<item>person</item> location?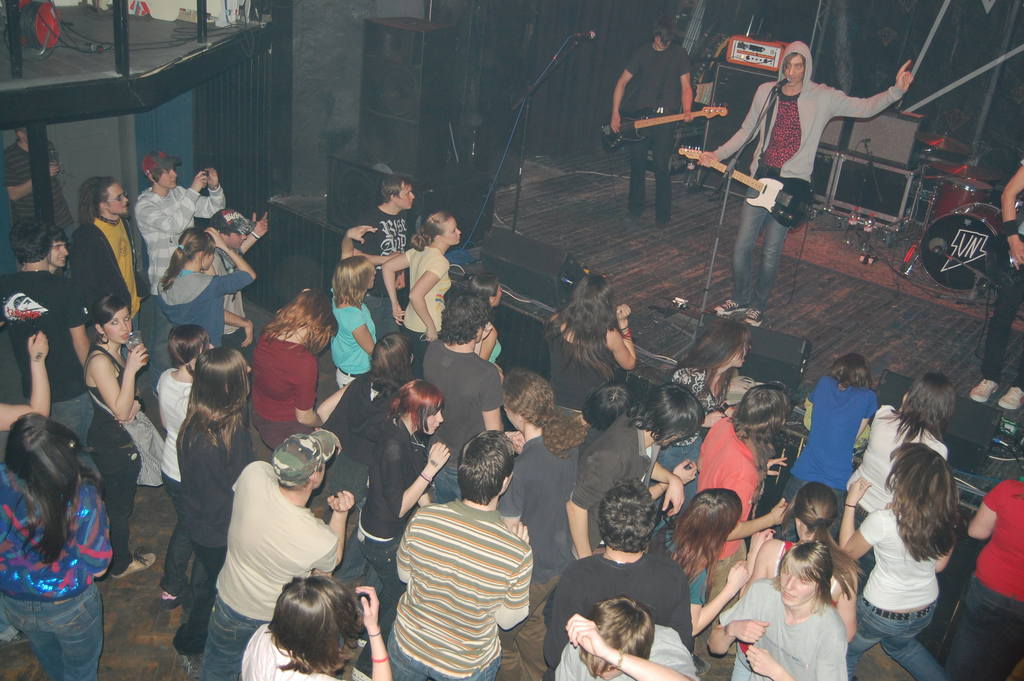
crop(660, 324, 758, 450)
